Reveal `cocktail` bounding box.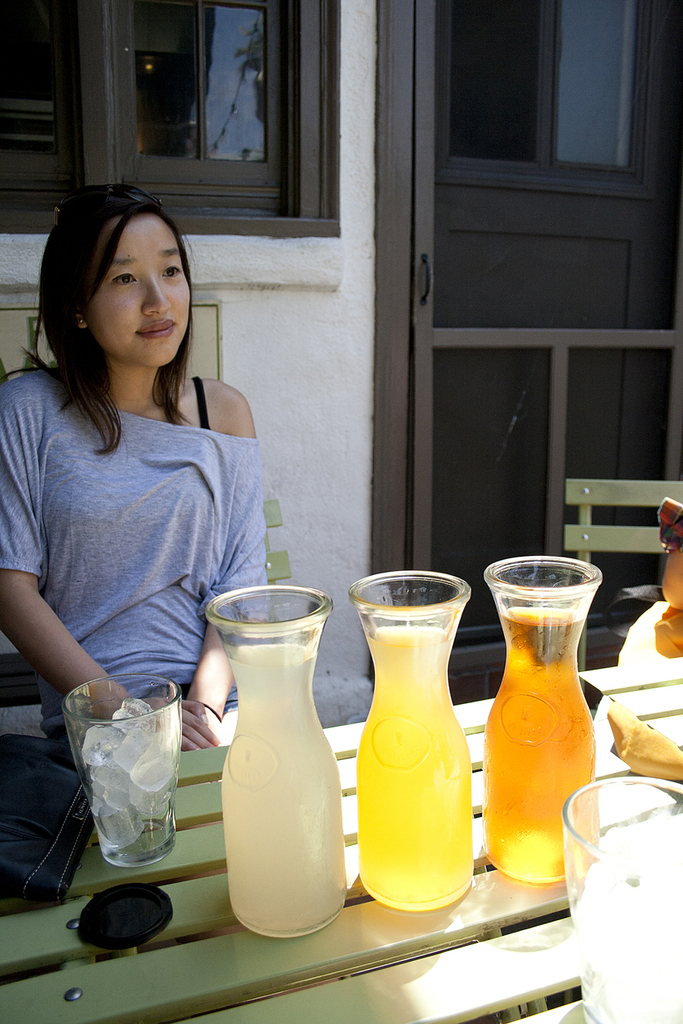
Revealed: 206,582,357,940.
